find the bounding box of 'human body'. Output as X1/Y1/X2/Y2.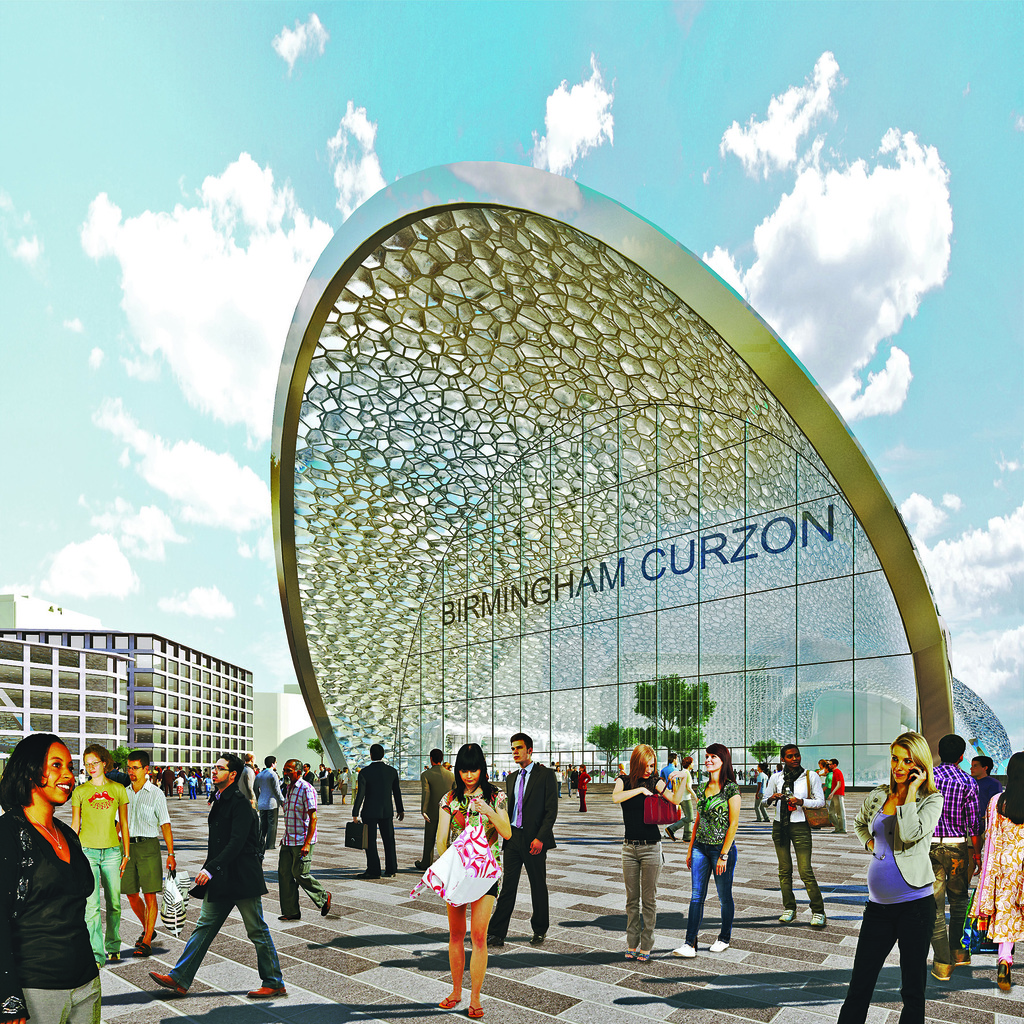
146/748/287/991.
